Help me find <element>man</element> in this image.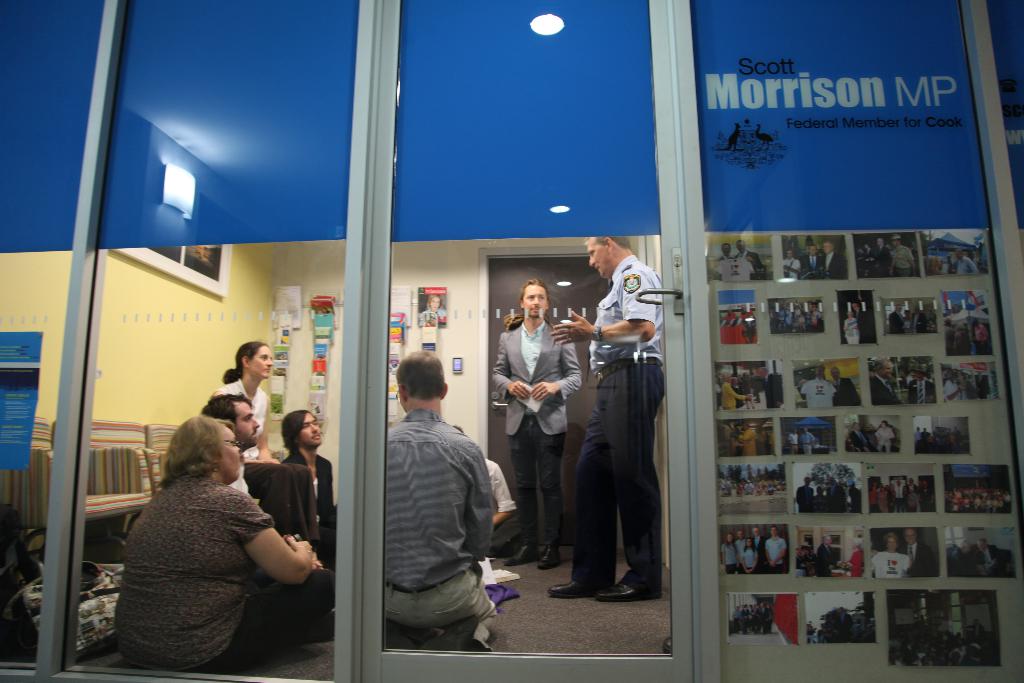
Found it: 800,242,824,278.
